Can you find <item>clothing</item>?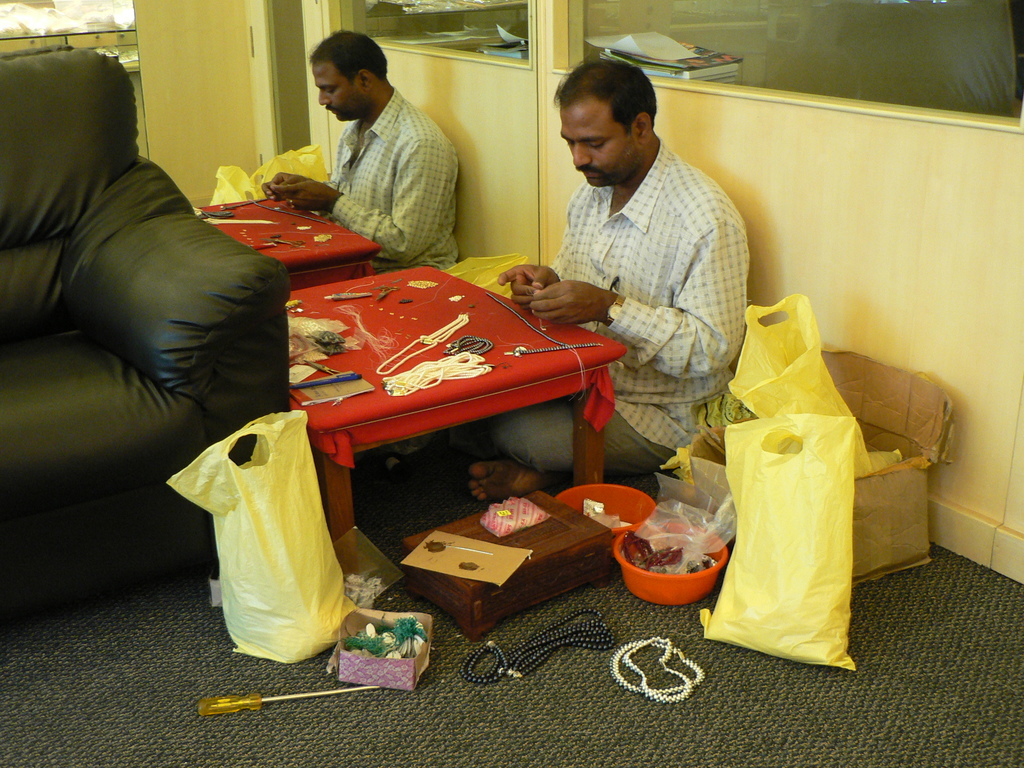
Yes, bounding box: [529,100,756,450].
